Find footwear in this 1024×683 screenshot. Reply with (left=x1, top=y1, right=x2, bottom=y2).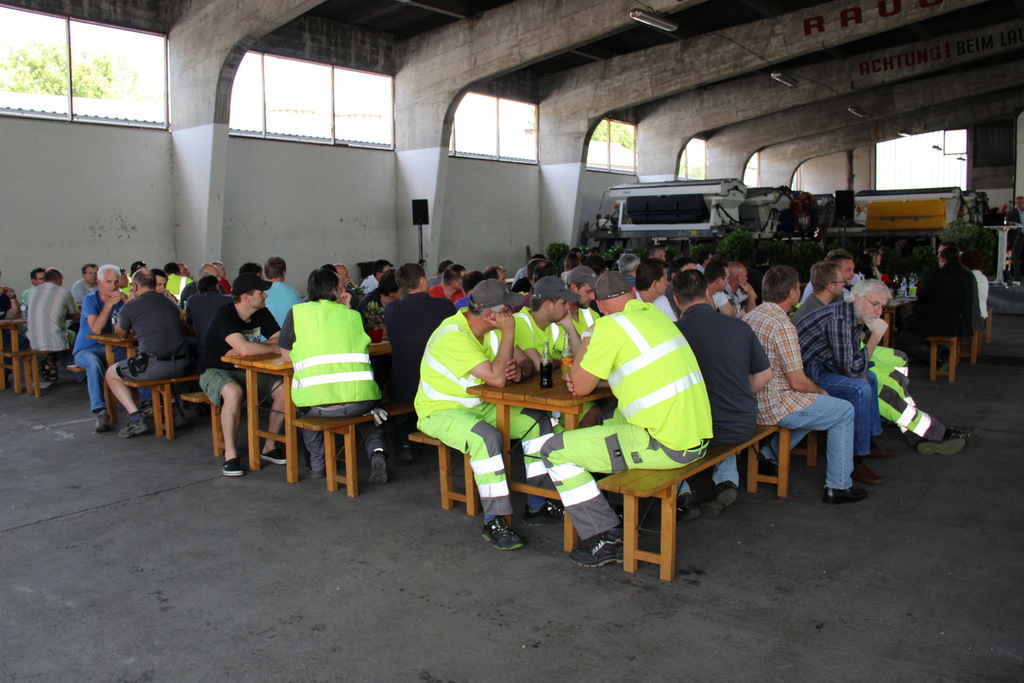
(left=119, top=415, right=150, bottom=439).
